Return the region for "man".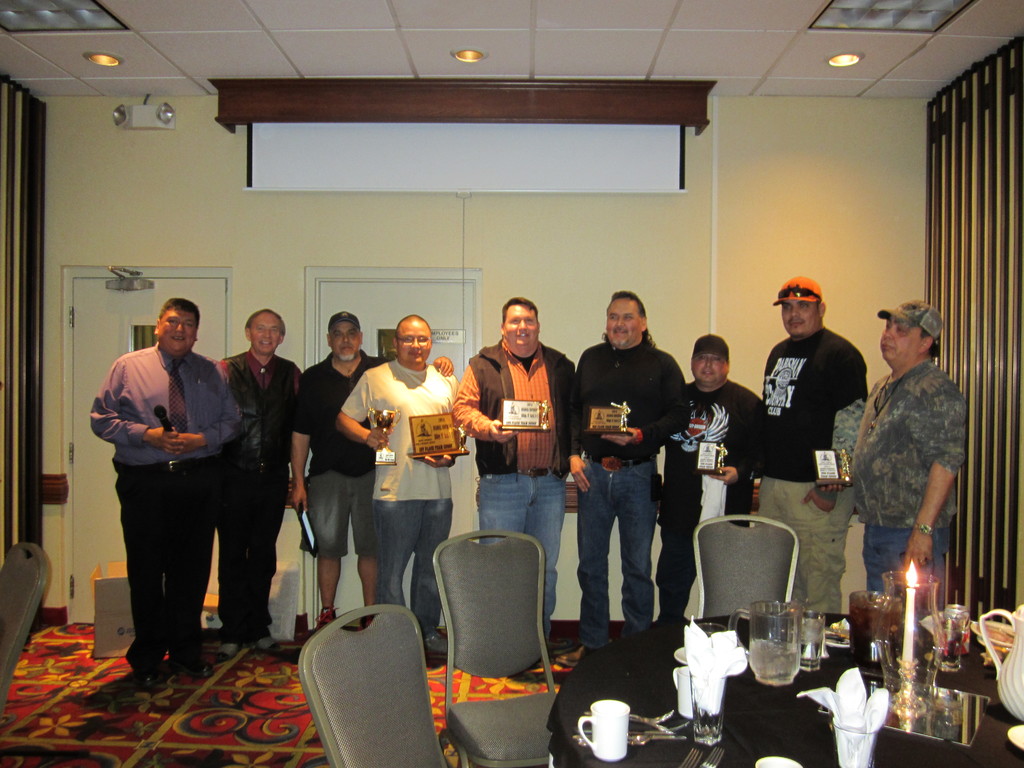
bbox=[642, 332, 766, 628].
